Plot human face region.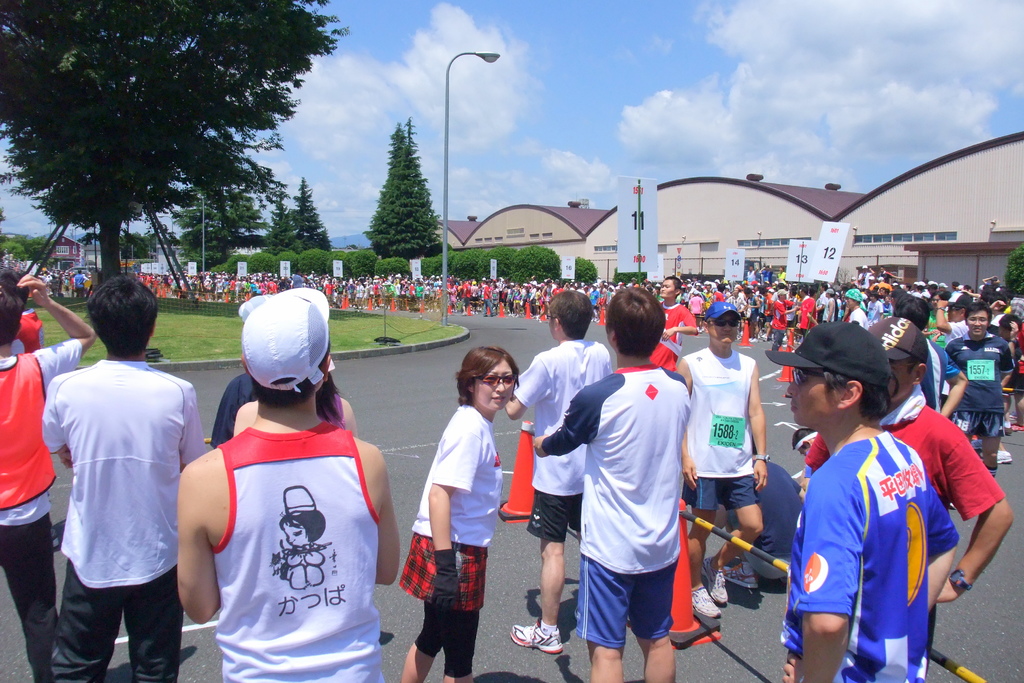
Plotted at 787,367,844,431.
